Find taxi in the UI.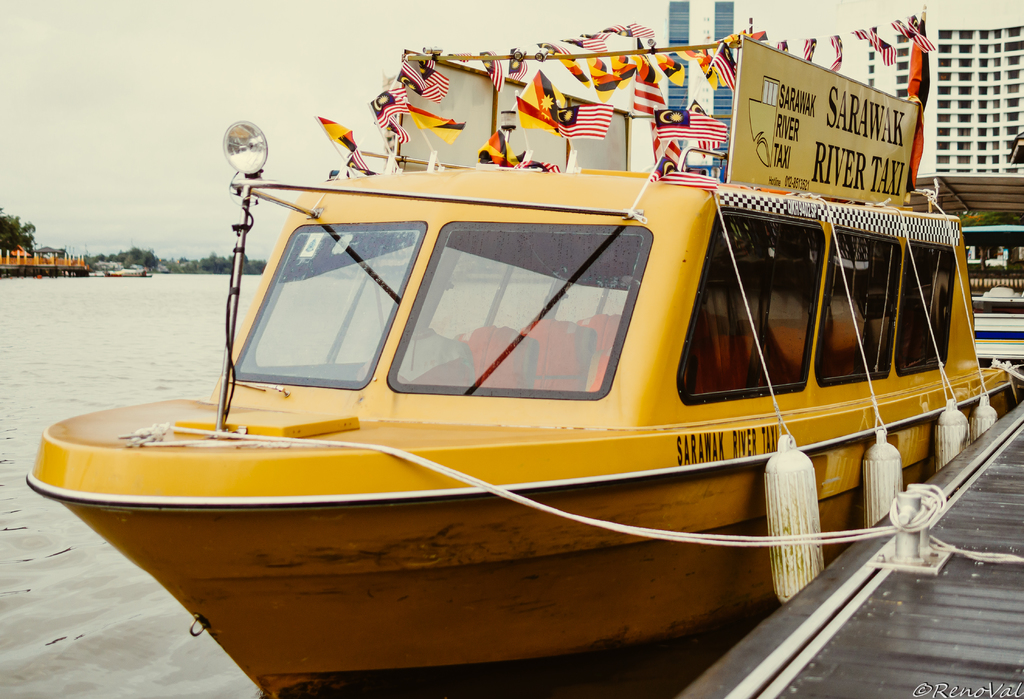
UI element at pyautogui.locateOnScreen(28, 35, 1019, 698).
